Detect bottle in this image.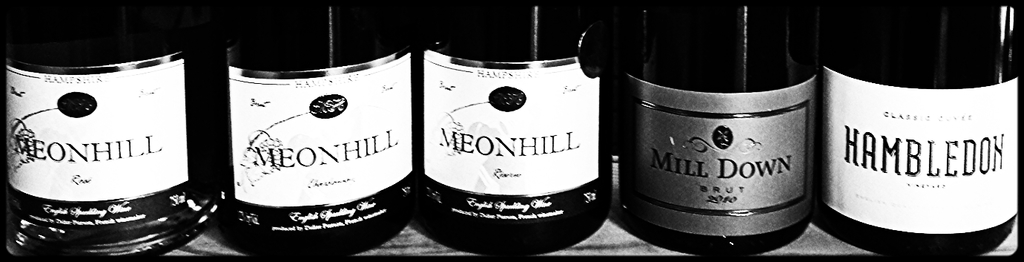
Detection: pyautogui.locateOnScreen(4, 1, 228, 246).
